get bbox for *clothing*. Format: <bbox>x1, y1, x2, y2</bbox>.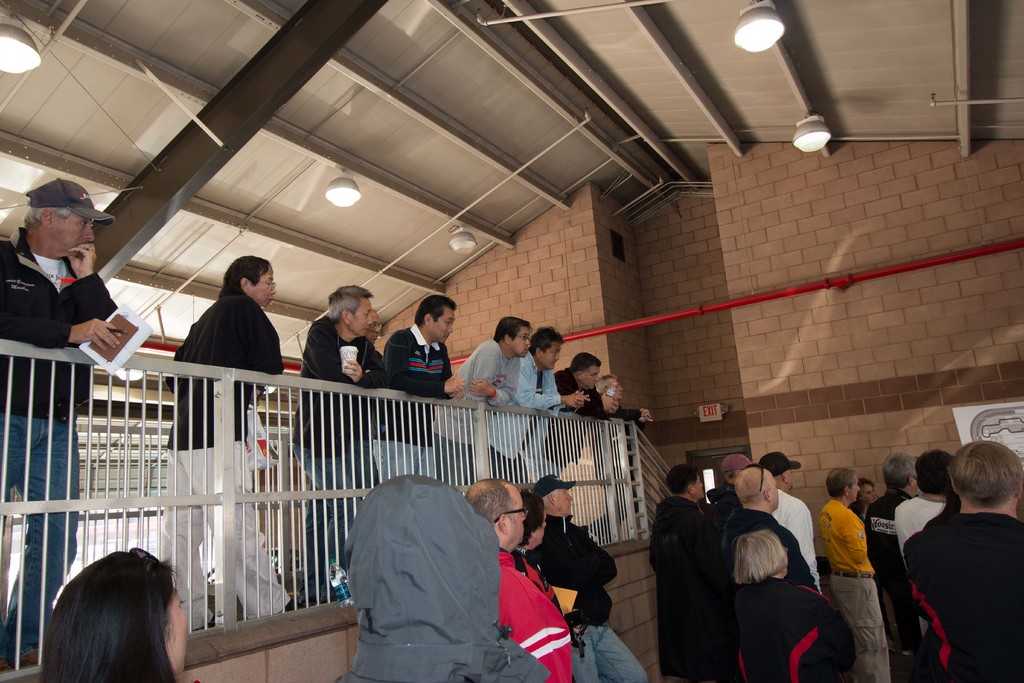
<bbox>534, 513, 649, 682</bbox>.
